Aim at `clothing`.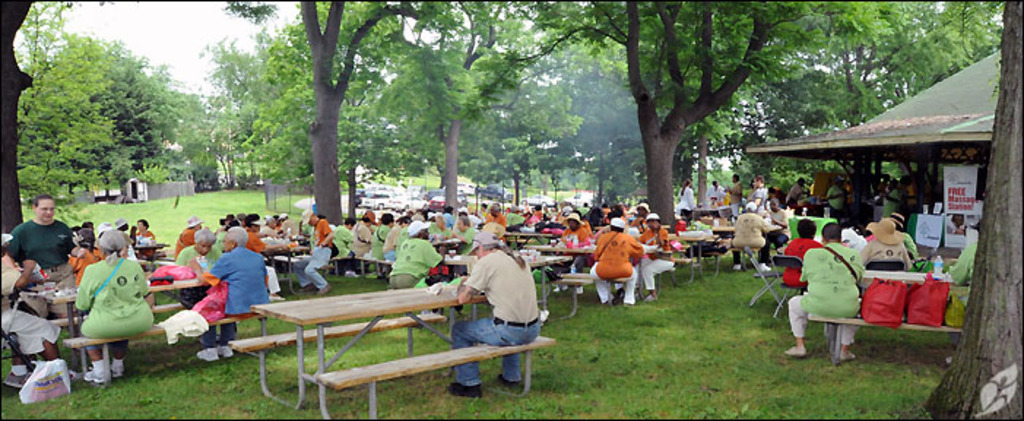
Aimed at locate(586, 219, 643, 304).
